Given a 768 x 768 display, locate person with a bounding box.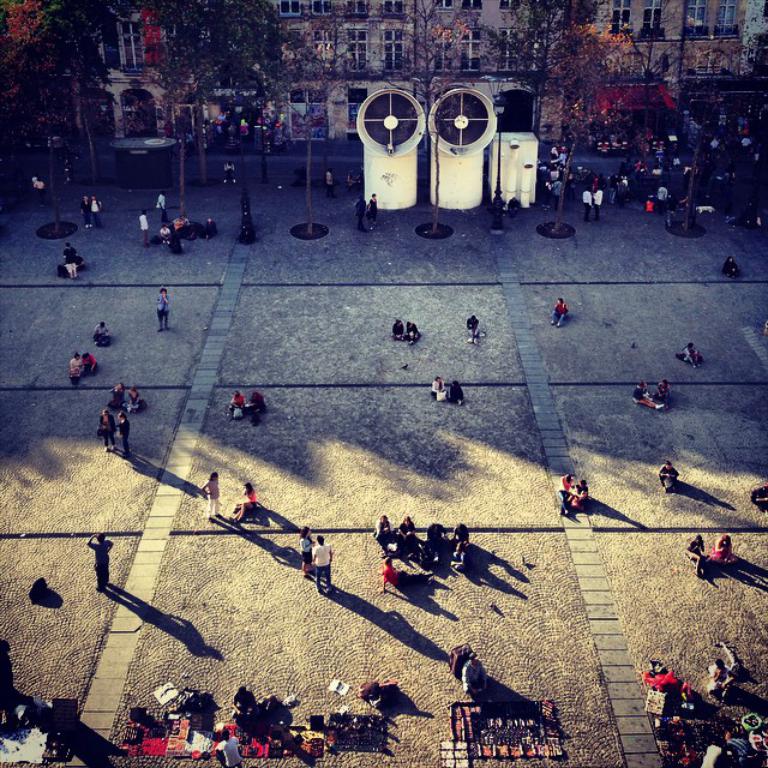
Located: select_region(139, 211, 145, 242).
